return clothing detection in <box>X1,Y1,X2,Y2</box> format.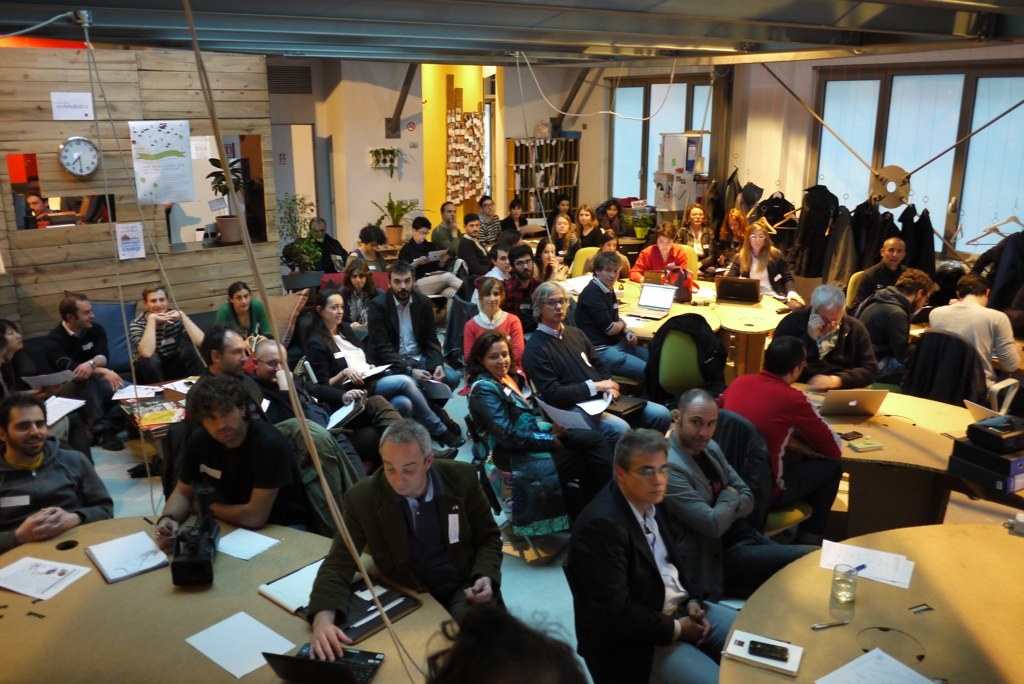
<box>853,284,906,386</box>.
